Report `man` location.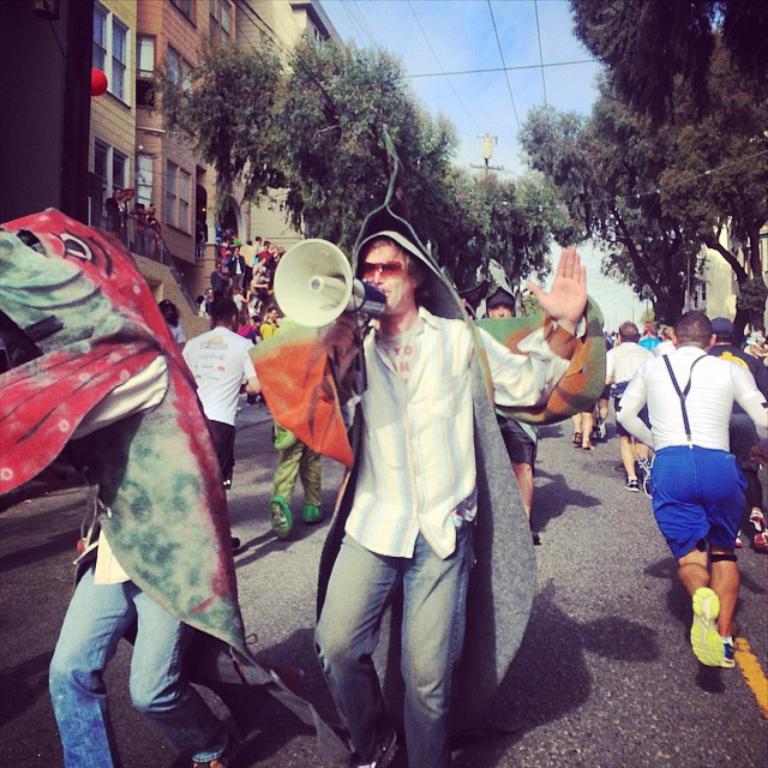
Report: (x1=616, y1=310, x2=767, y2=676).
